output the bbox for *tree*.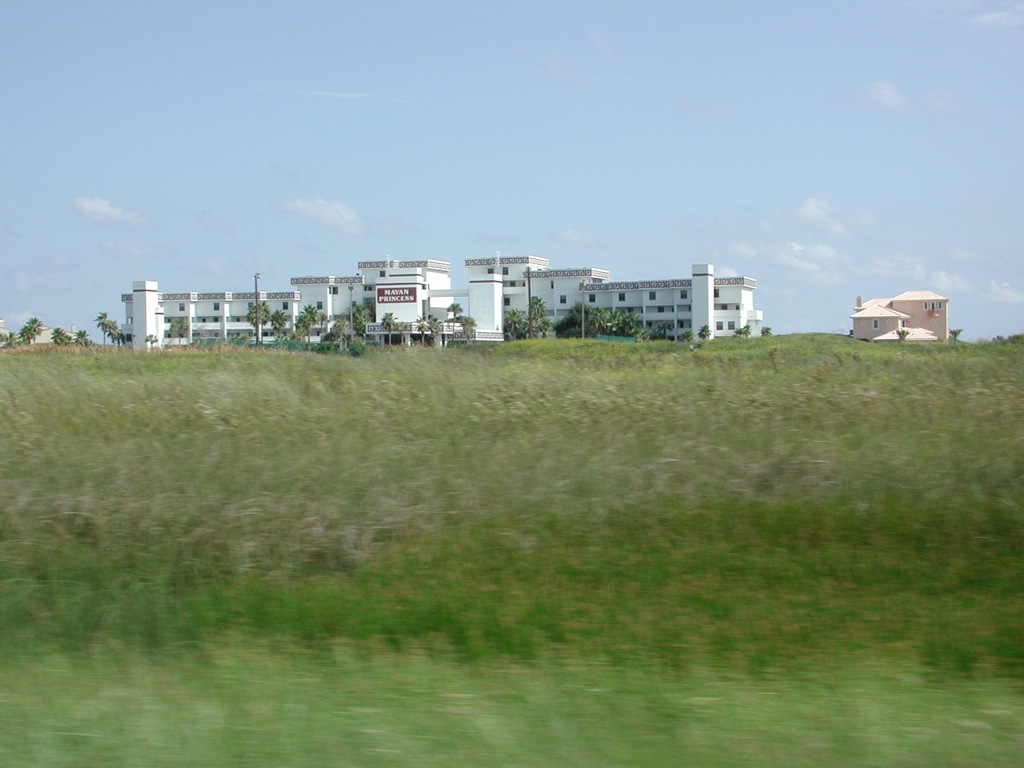
pyautogui.locateOnScreen(758, 322, 776, 342).
